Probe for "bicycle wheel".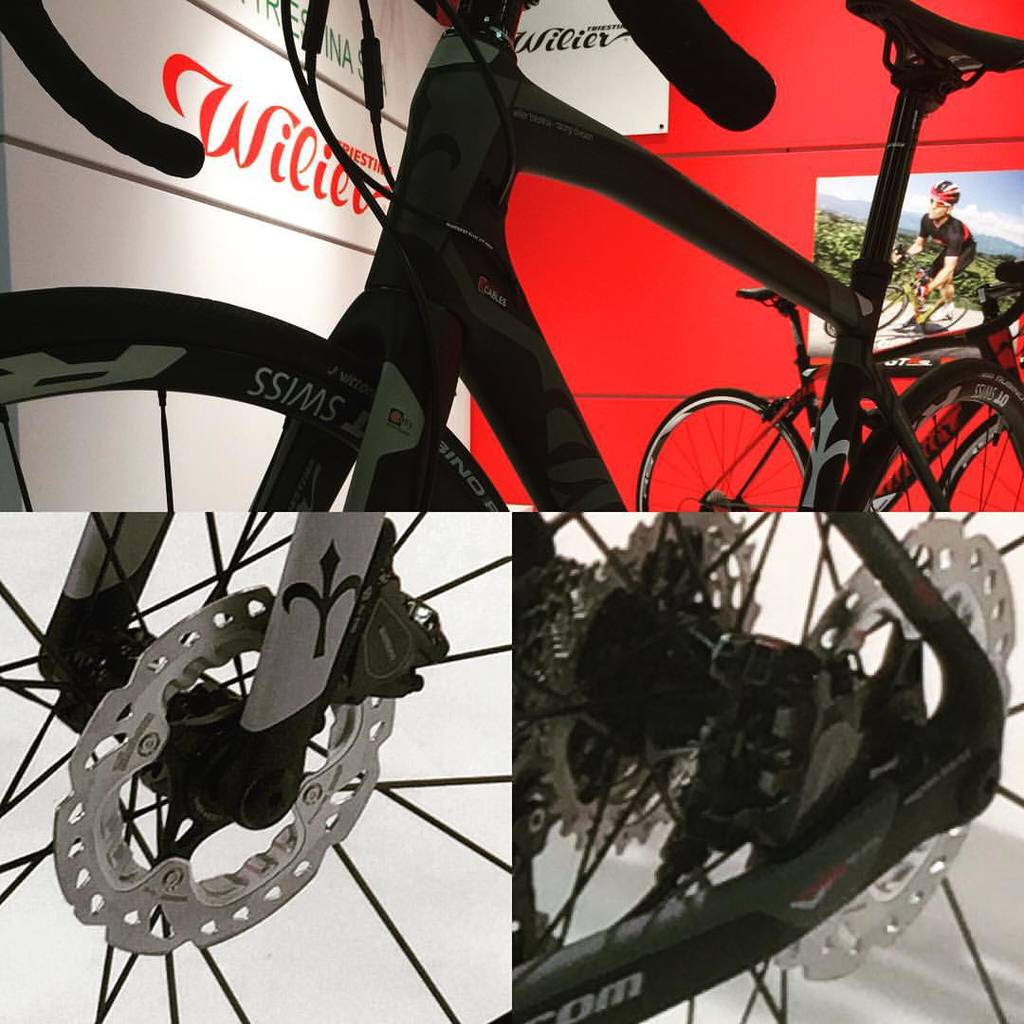
Probe result: {"x1": 0, "y1": 283, "x2": 505, "y2": 510}.
